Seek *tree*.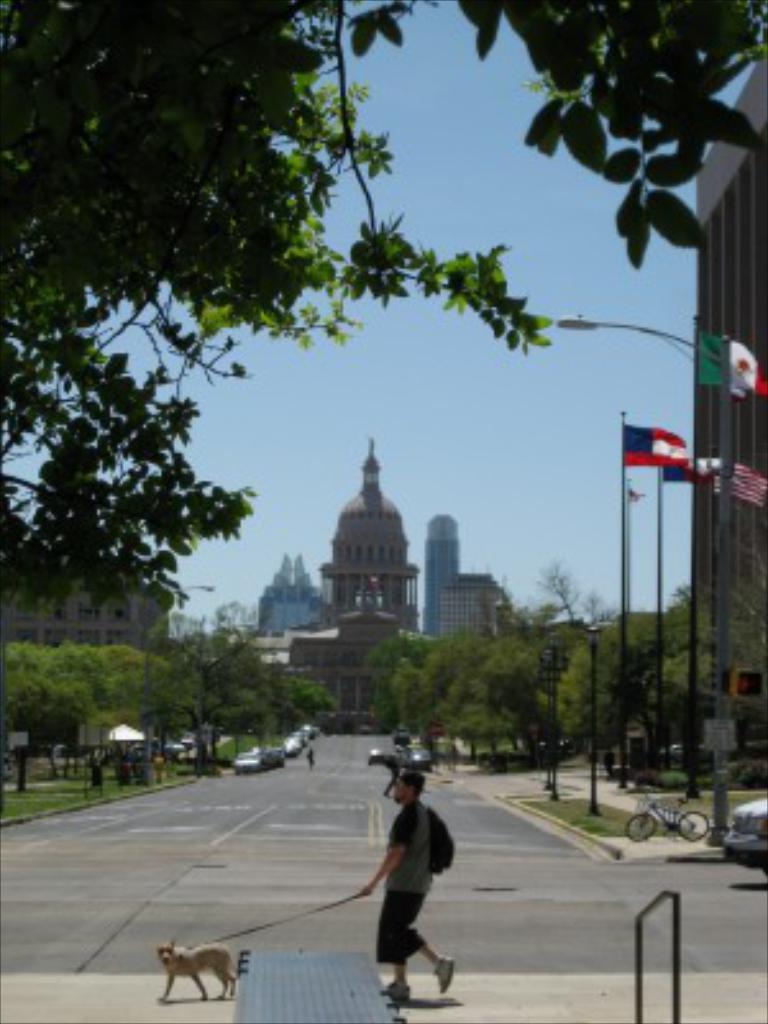
rect(509, 563, 607, 655).
